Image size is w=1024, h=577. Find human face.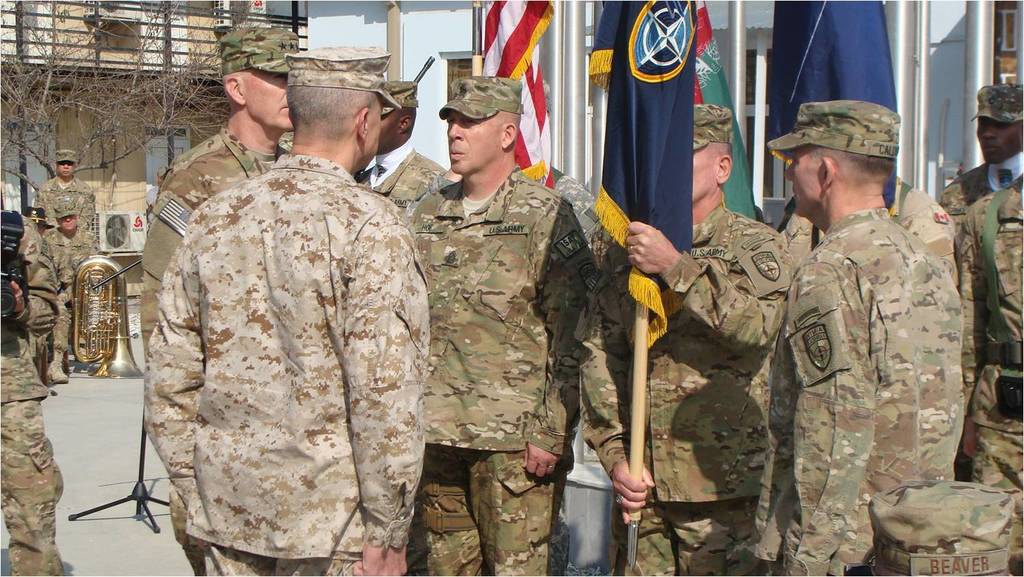
bbox(440, 107, 505, 175).
